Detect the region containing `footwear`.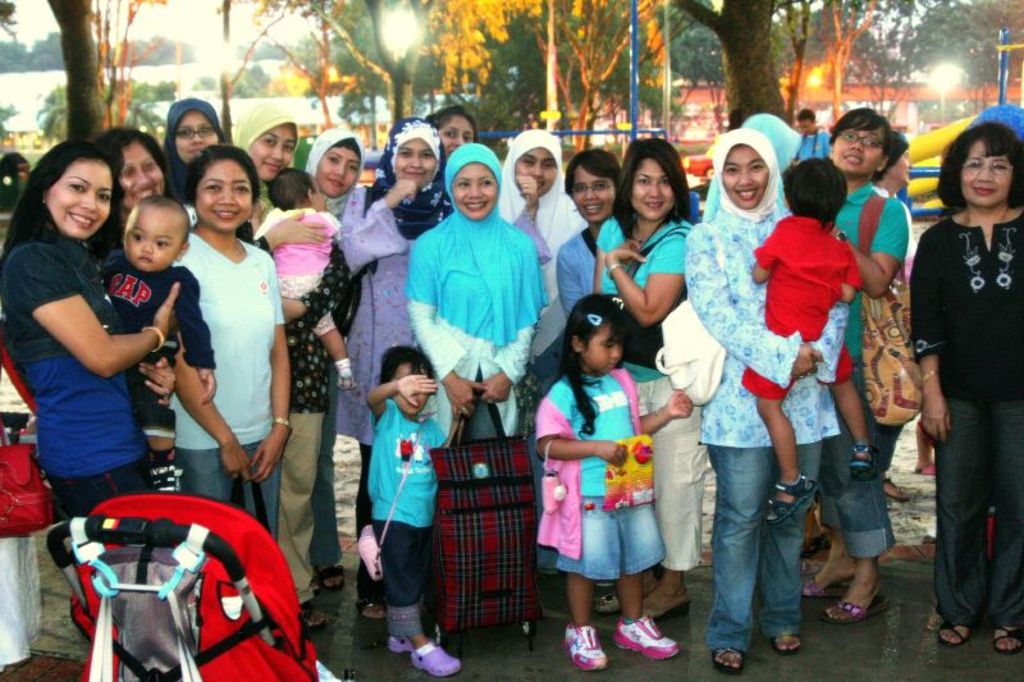
(x1=408, y1=633, x2=462, y2=677).
